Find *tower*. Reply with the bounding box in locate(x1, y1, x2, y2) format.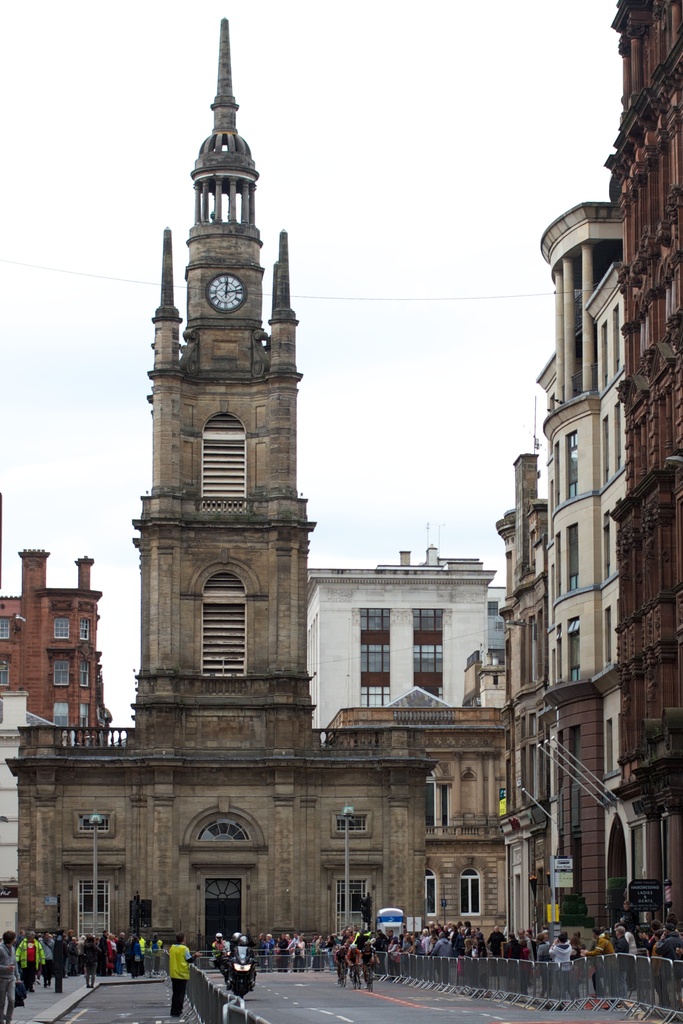
locate(122, 6, 333, 796).
